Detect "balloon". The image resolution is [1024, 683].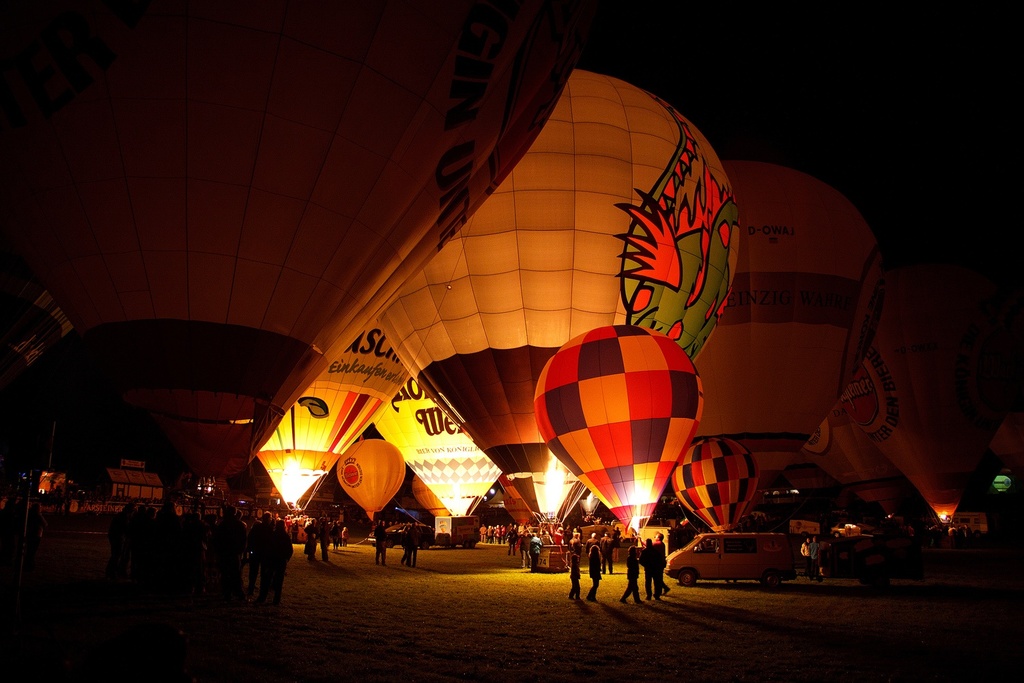
689/165/883/473.
